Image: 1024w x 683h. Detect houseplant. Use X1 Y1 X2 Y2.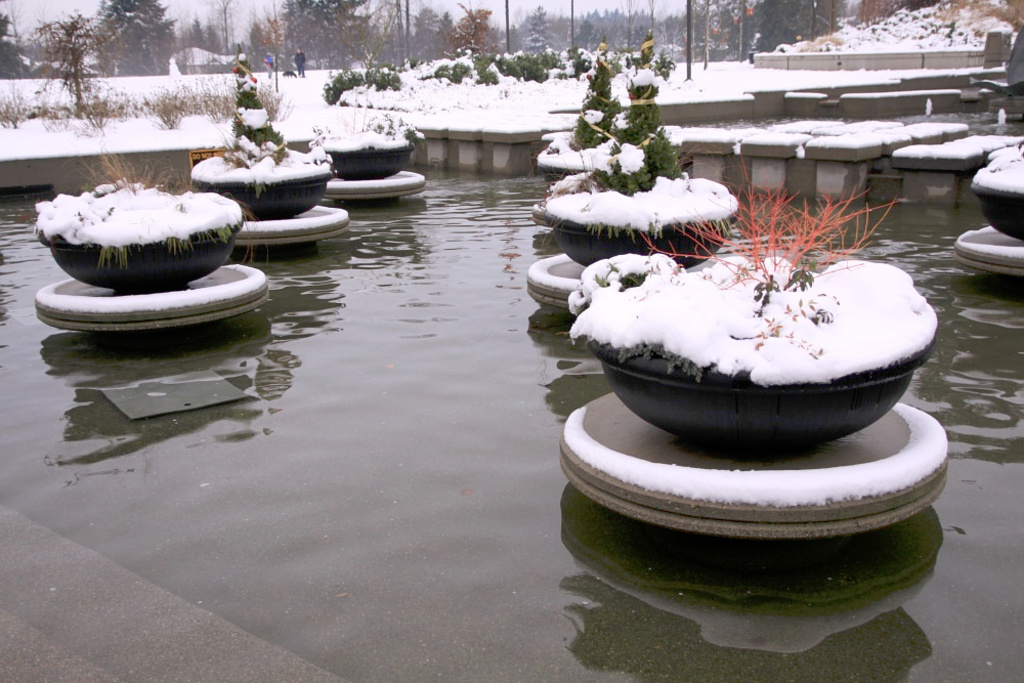
314 112 435 179.
